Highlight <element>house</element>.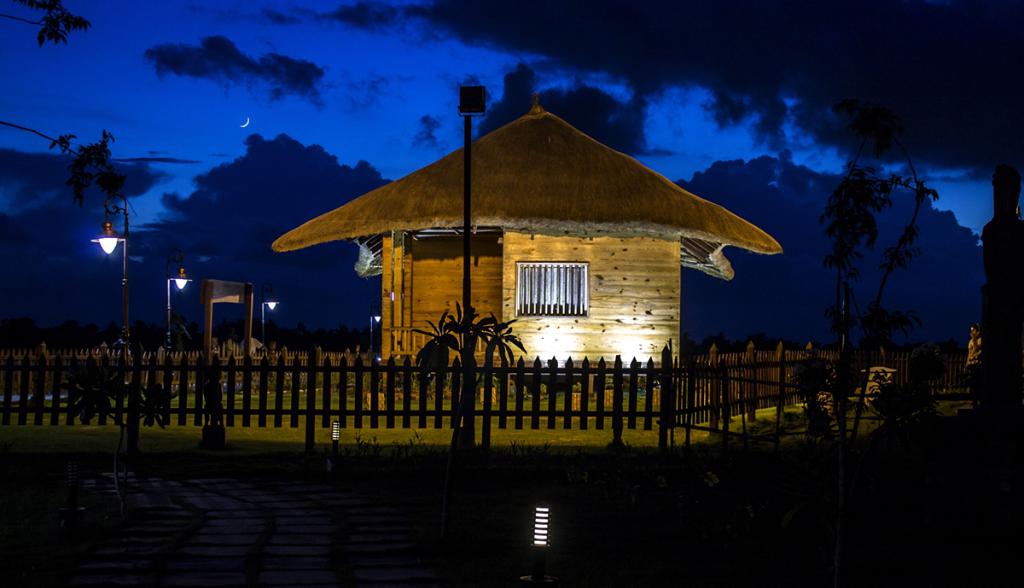
Highlighted region: l=260, t=64, r=799, b=422.
